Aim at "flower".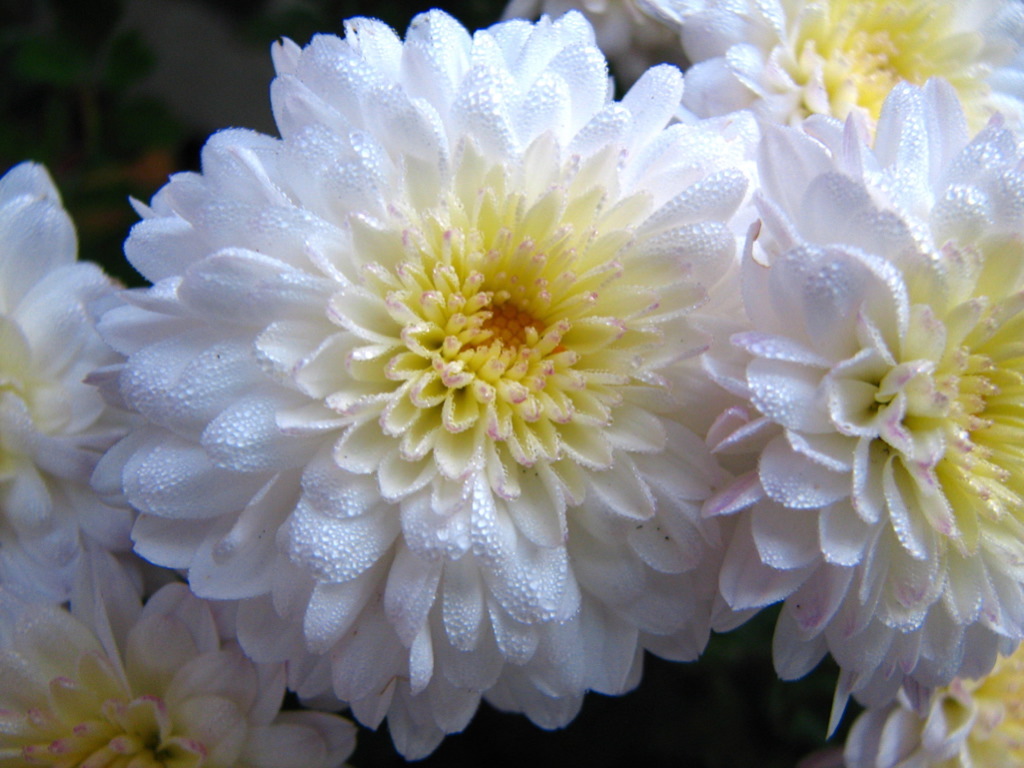
Aimed at bbox=(0, 606, 362, 767).
